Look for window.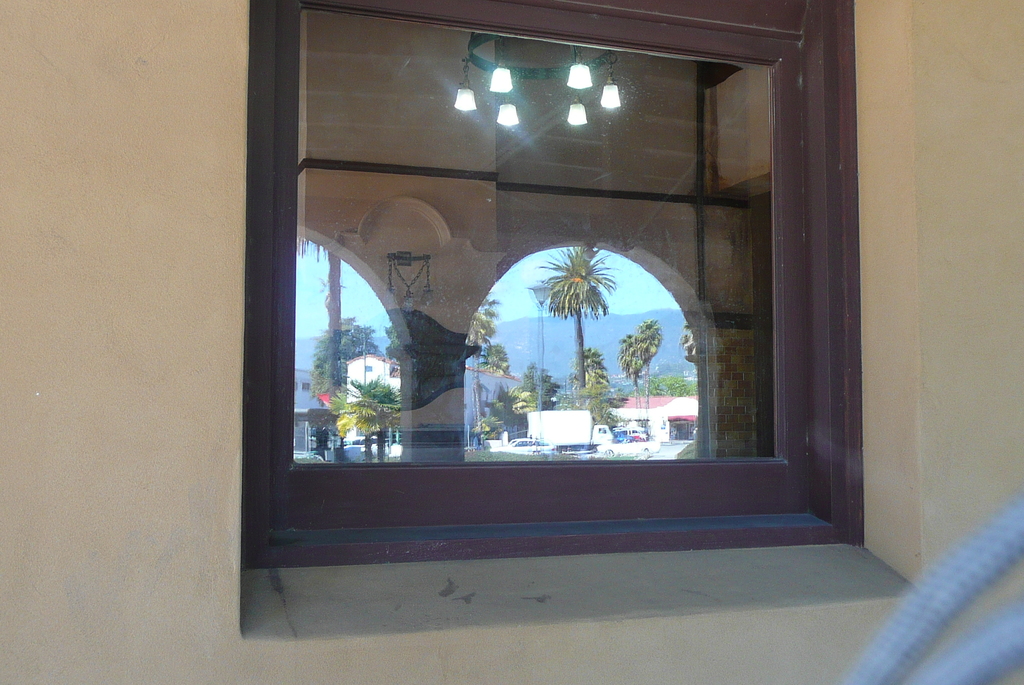
Found: {"x1": 239, "y1": 0, "x2": 925, "y2": 634}.
